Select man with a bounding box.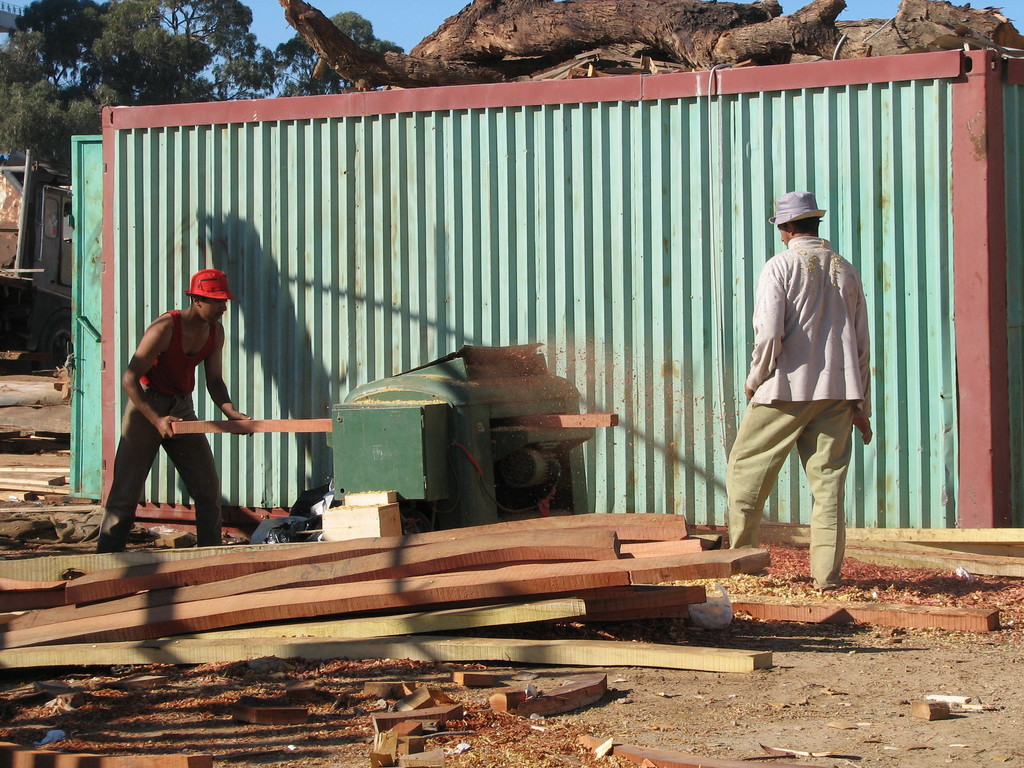
728/170/879/602.
